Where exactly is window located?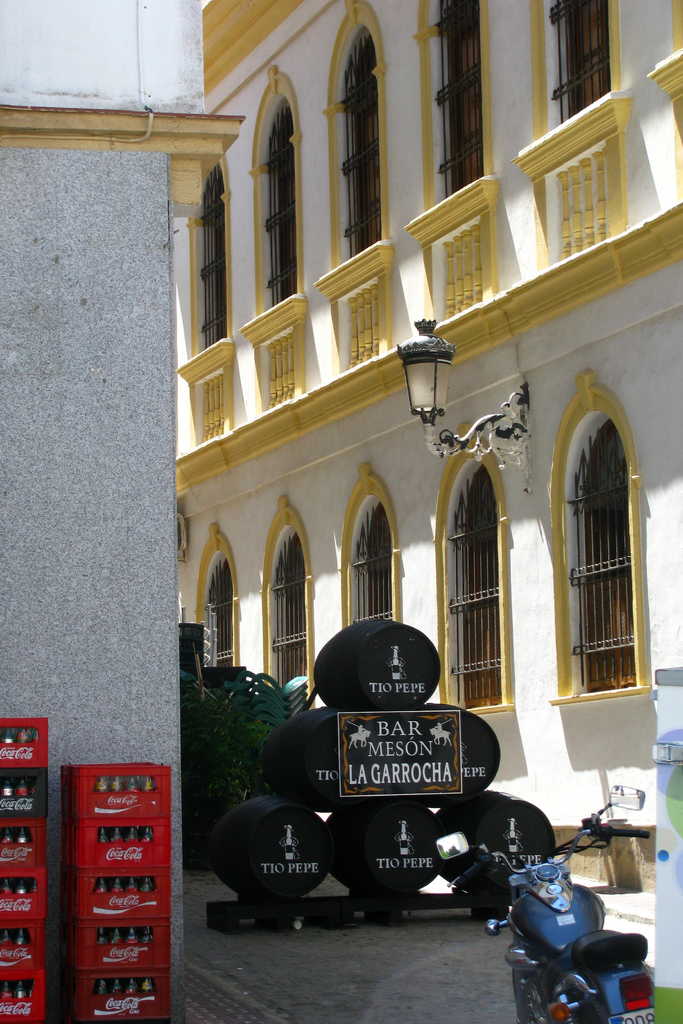
Its bounding box is (x1=513, y1=0, x2=632, y2=188).
